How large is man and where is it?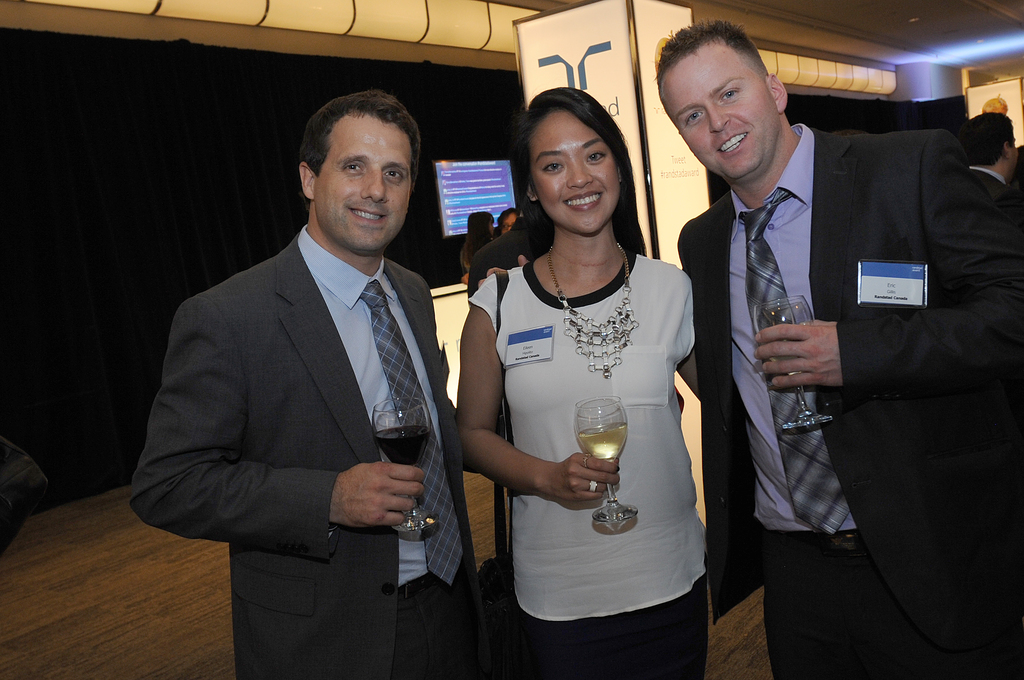
Bounding box: x1=955 y1=109 x2=1020 y2=208.
